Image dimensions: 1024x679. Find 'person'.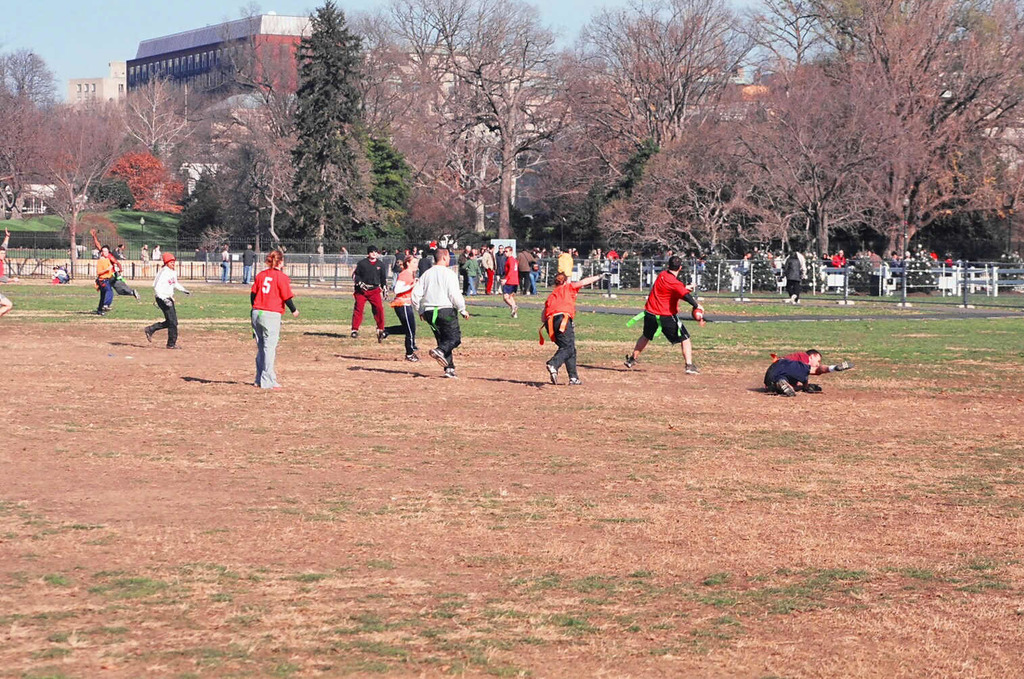
(97, 246, 116, 313).
